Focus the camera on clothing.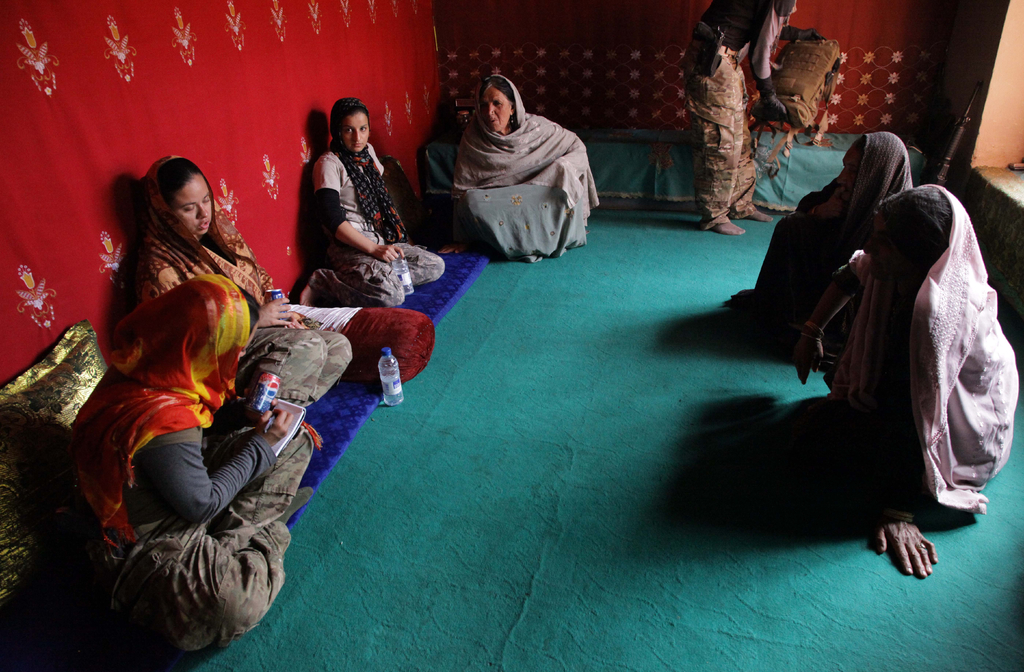
Focus region: 86,208,295,637.
